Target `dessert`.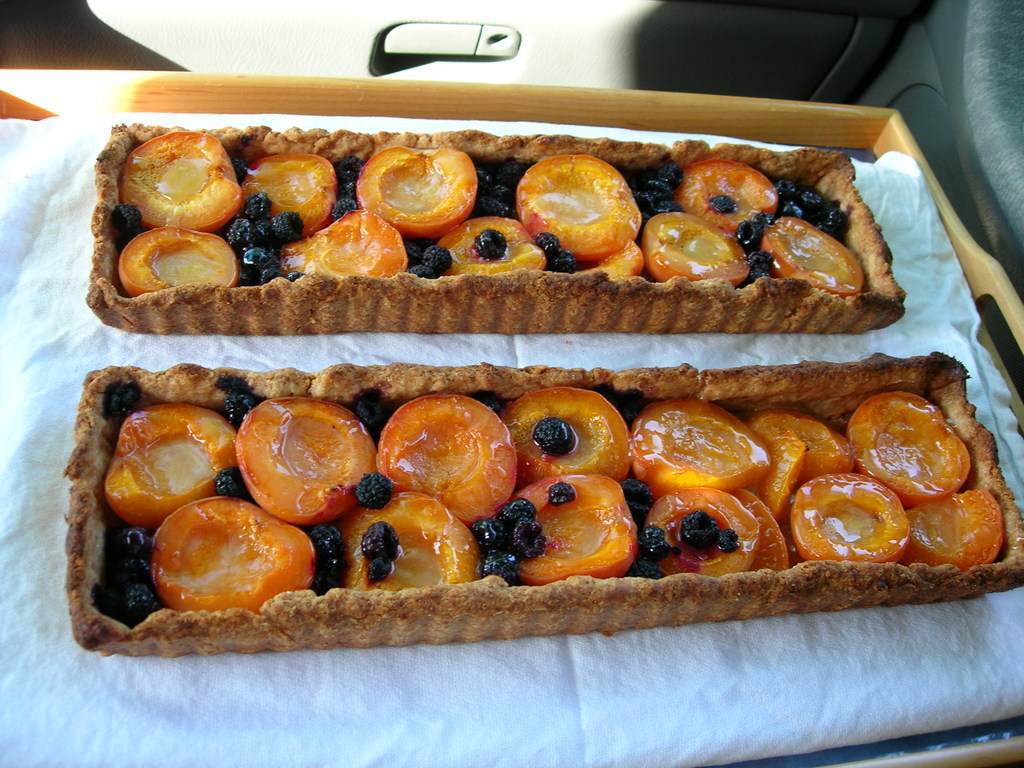
Target region: Rect(540, 481, 575, 514).
